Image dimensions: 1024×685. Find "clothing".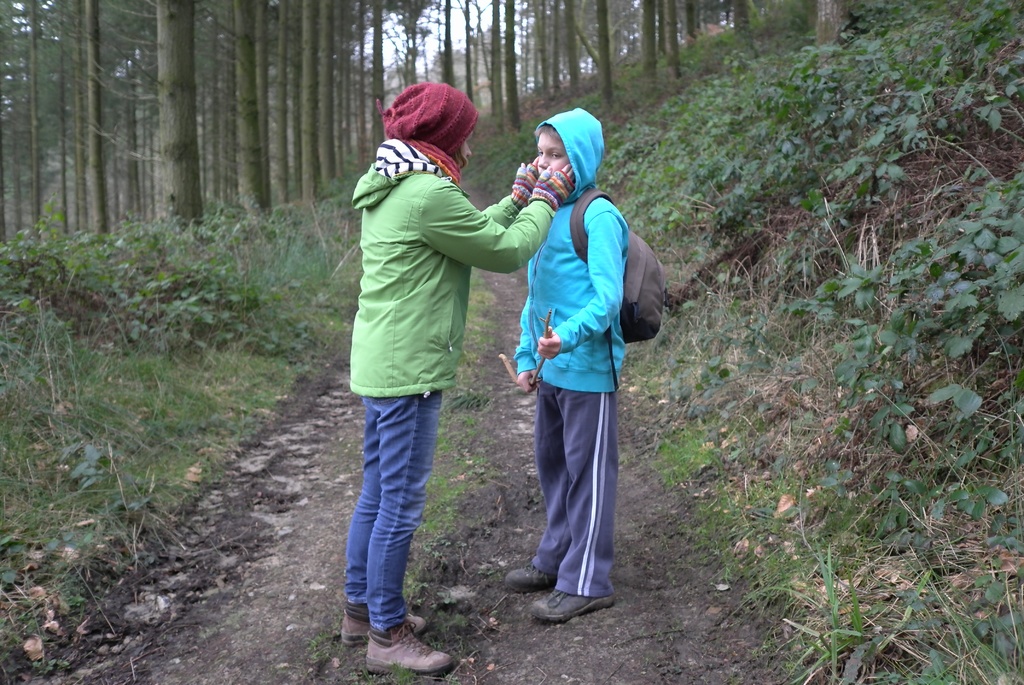
x1=508, y1=110, x2=650, y2=604.
